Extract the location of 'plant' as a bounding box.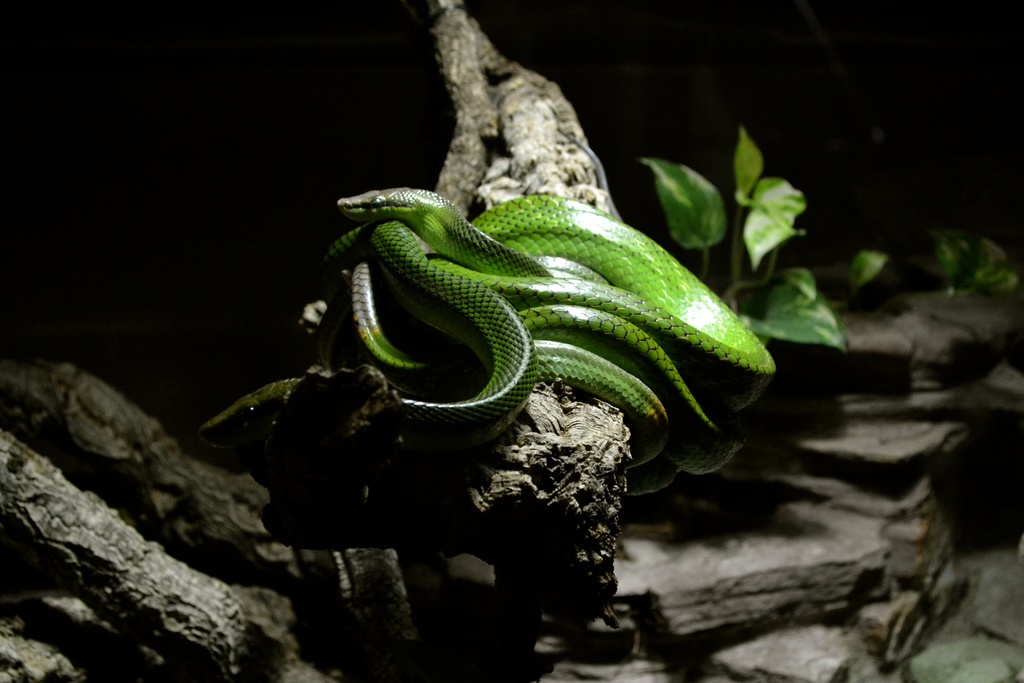
(left=641, top=122, right=1023, bottom=357).
